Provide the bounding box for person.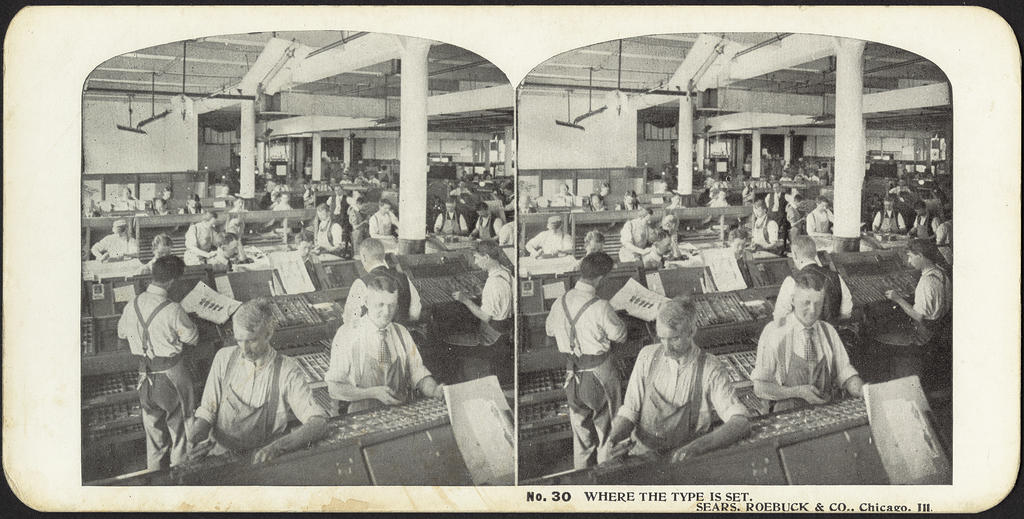
locate(182, 209, 216, 257).
